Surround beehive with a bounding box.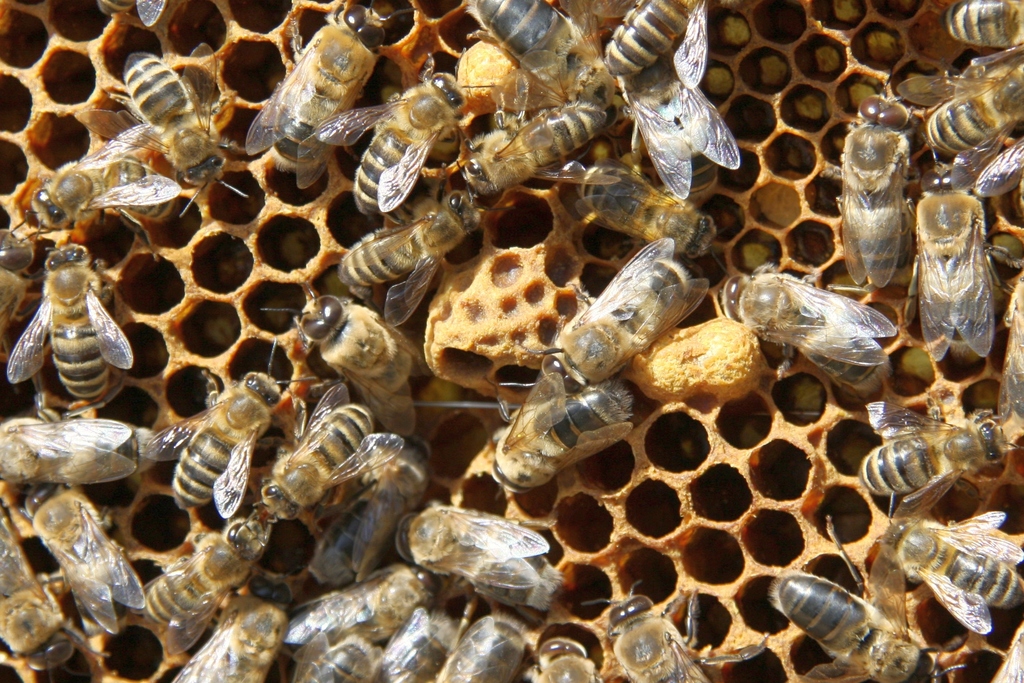
detection(0, 0, 1023, 682).
